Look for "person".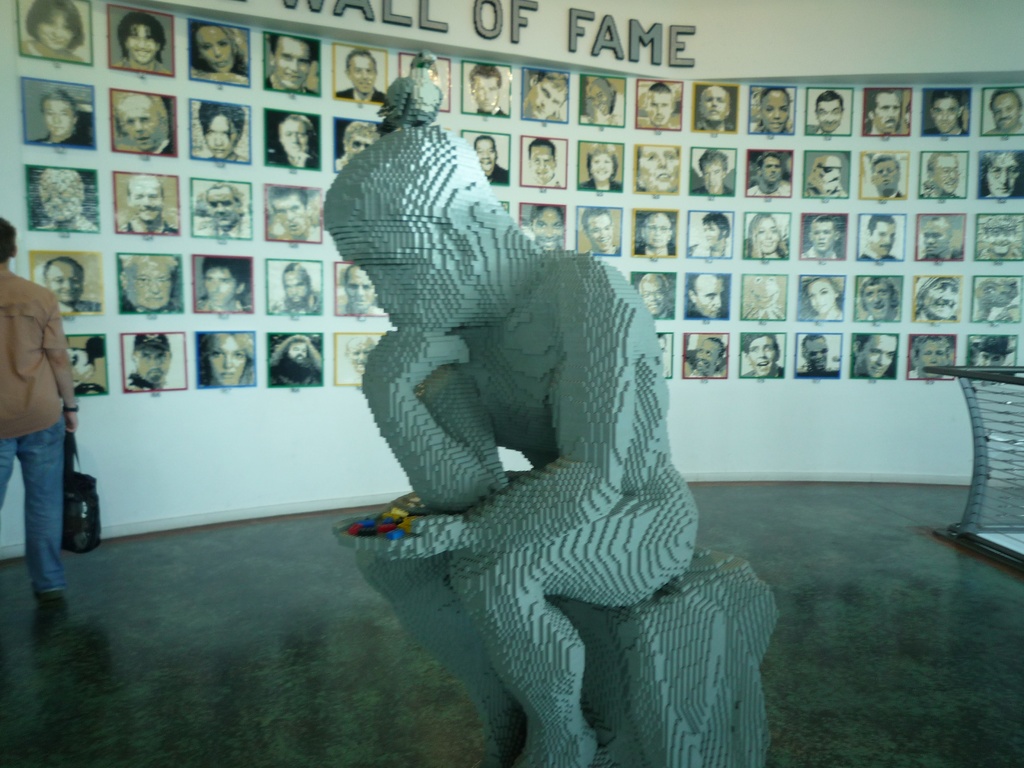
Found: [left=979, top=153, right=1023, bottom=198].
